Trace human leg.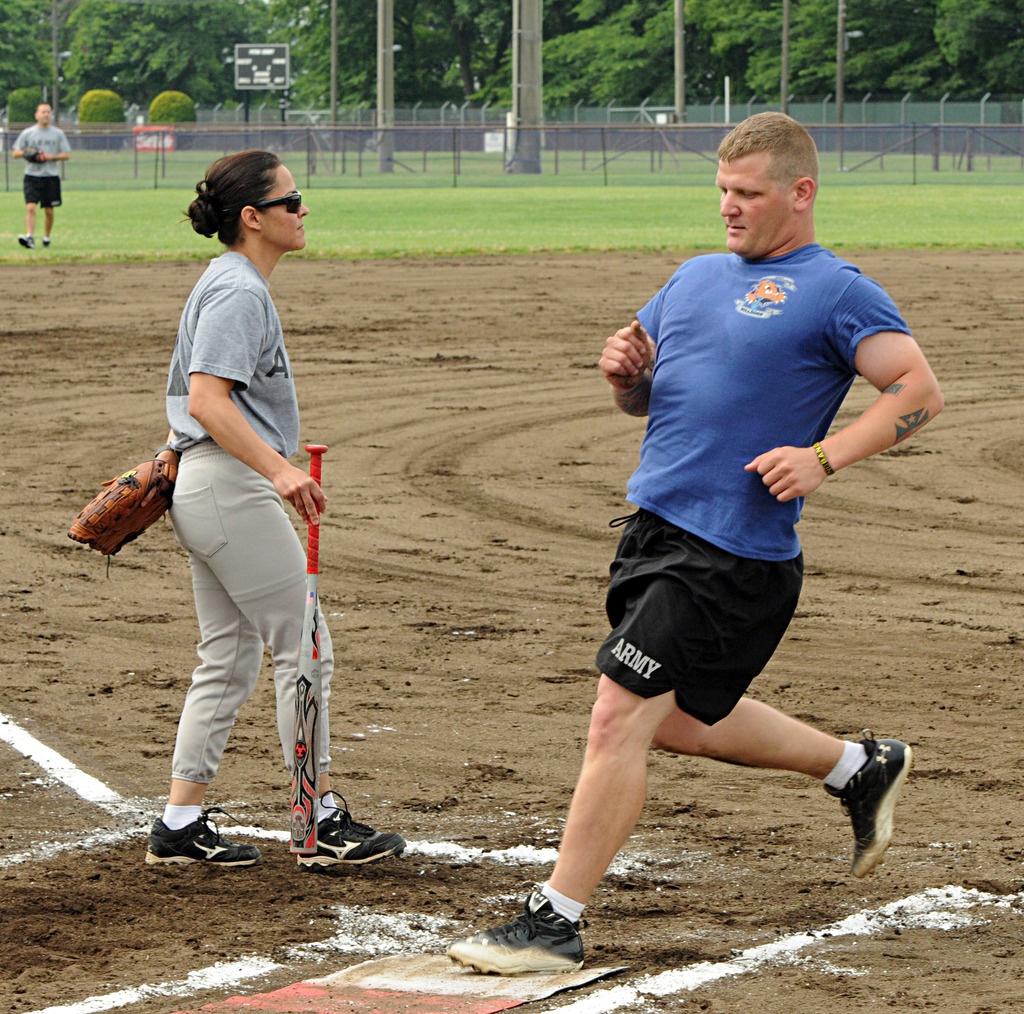
Traced to rect(174, 443, 408, 867).
